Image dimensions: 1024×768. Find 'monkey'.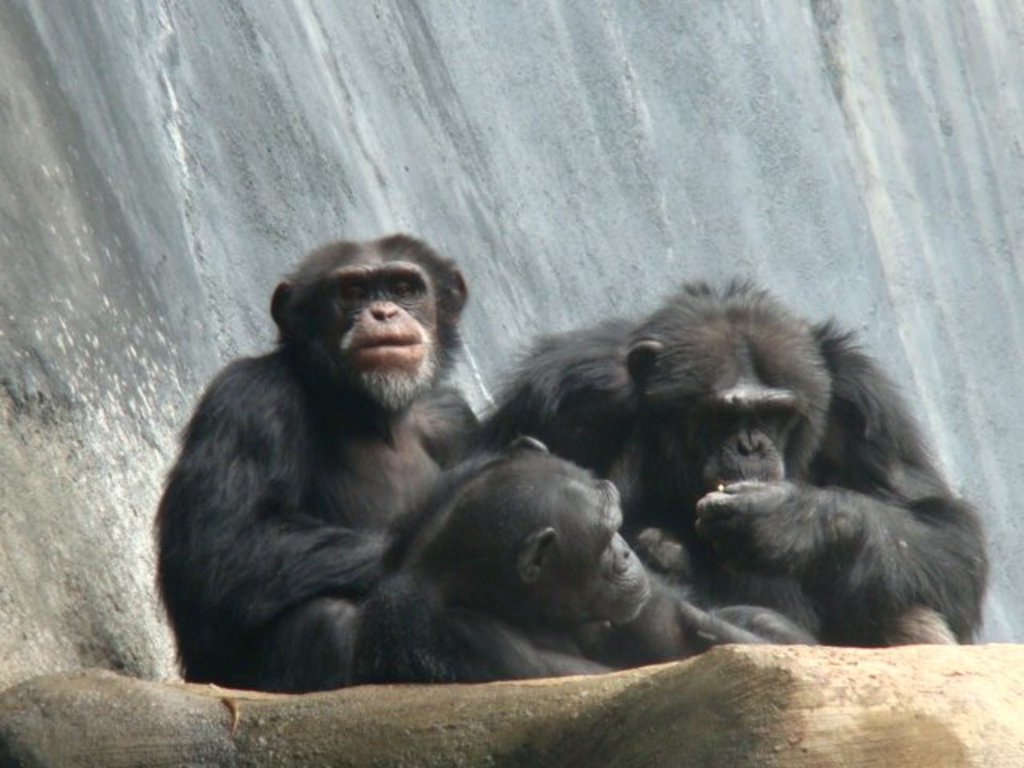
region(152, 235, 482, 691).
